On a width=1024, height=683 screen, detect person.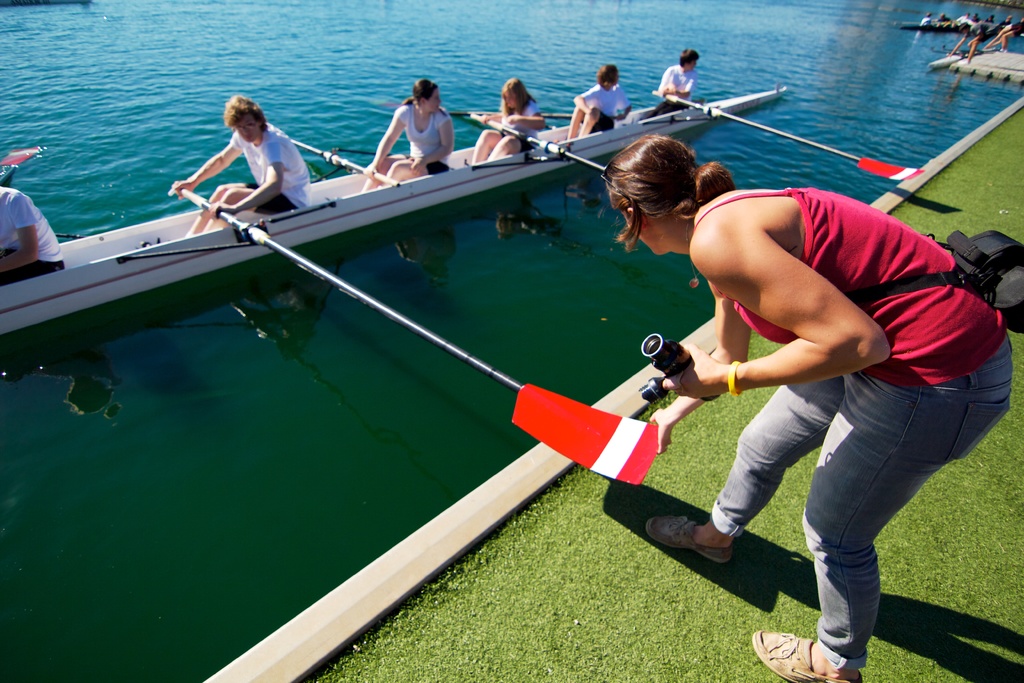
crop(601, 129, 1013, 682).
